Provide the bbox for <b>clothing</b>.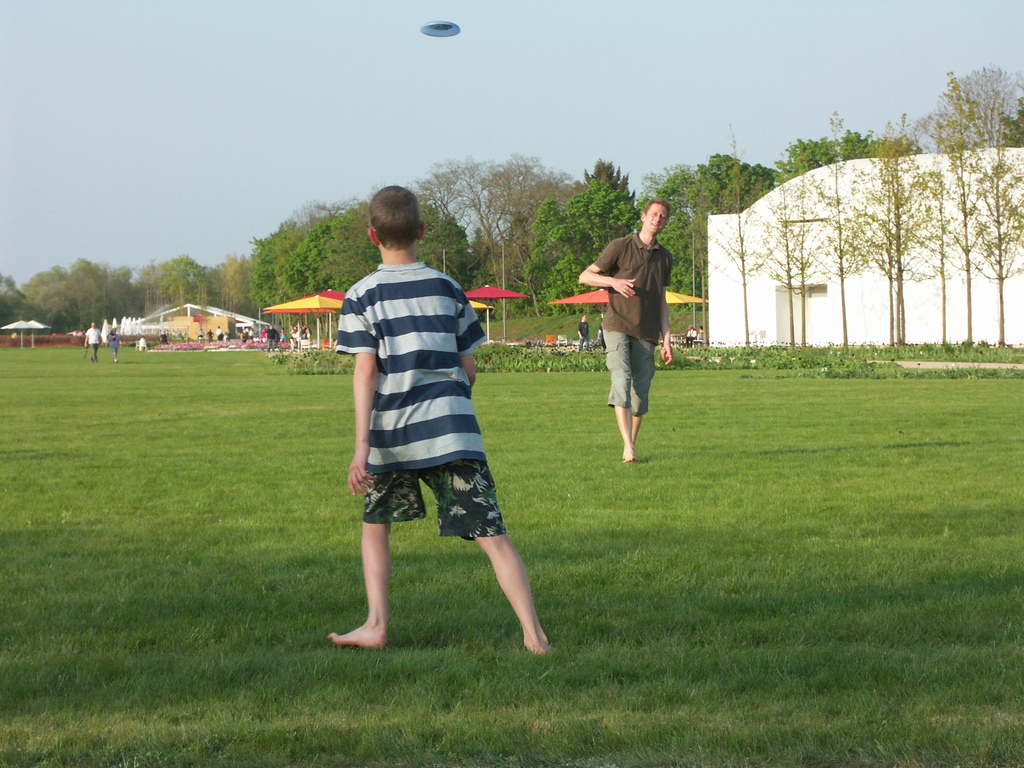
(158,333,170,345).
